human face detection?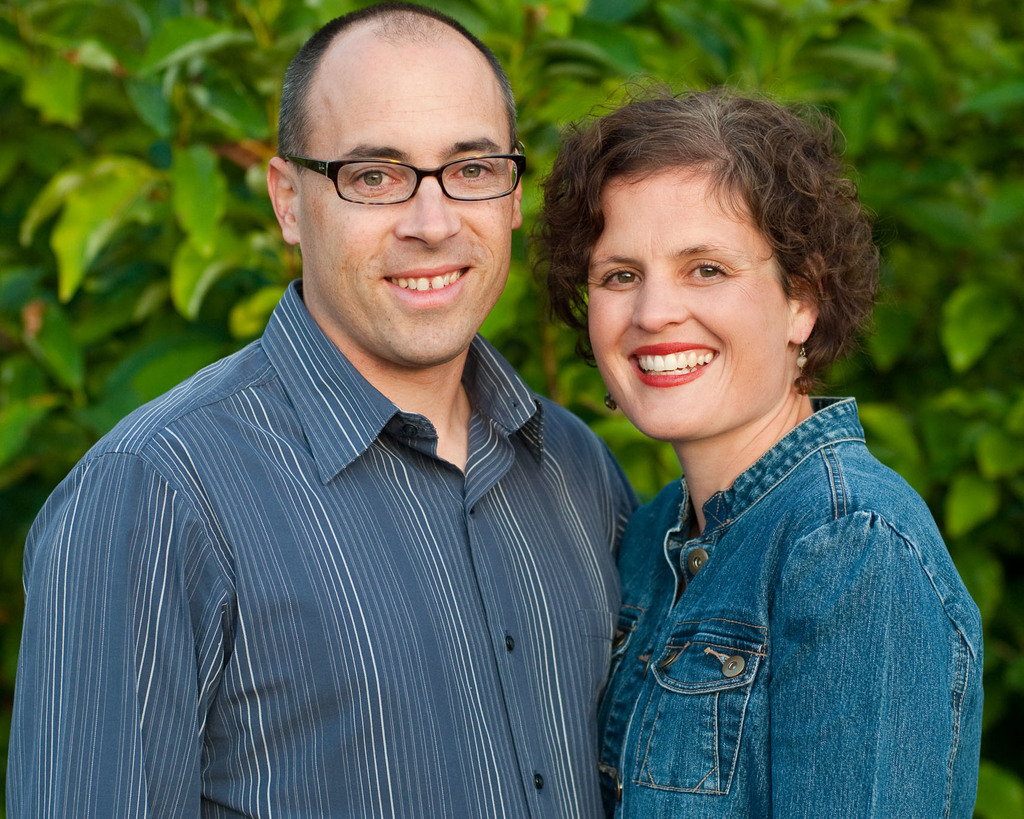
[583,170,792,443]
